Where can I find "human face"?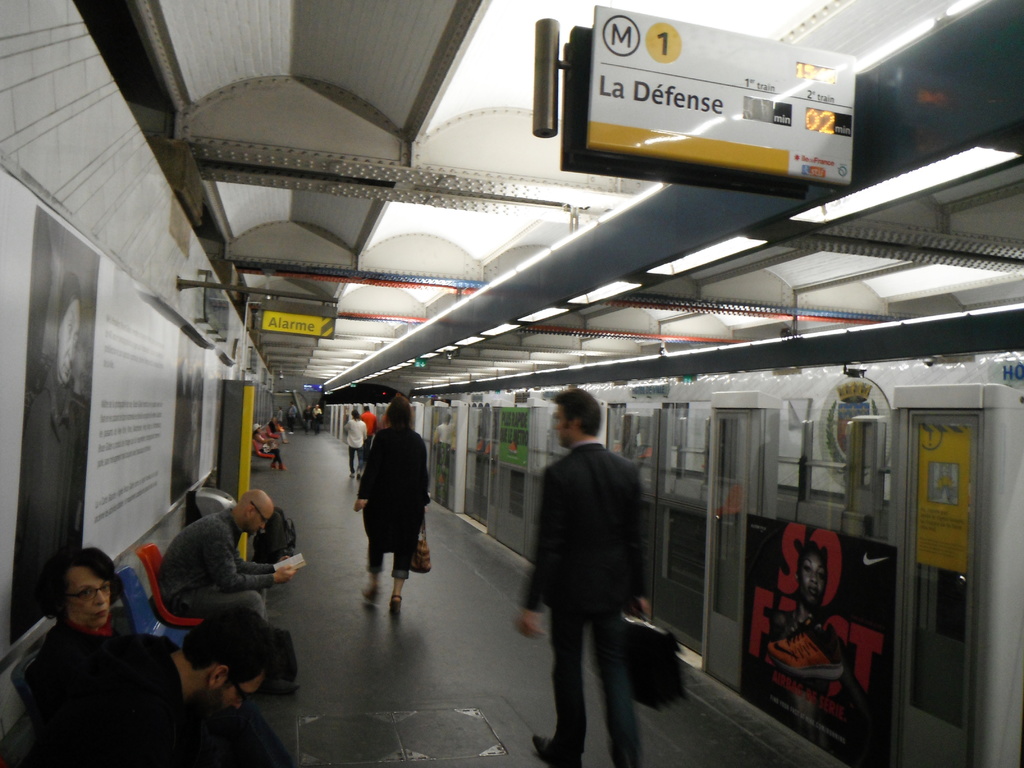
You can find it at [left=801, top=557, right=828, bottom=604].
